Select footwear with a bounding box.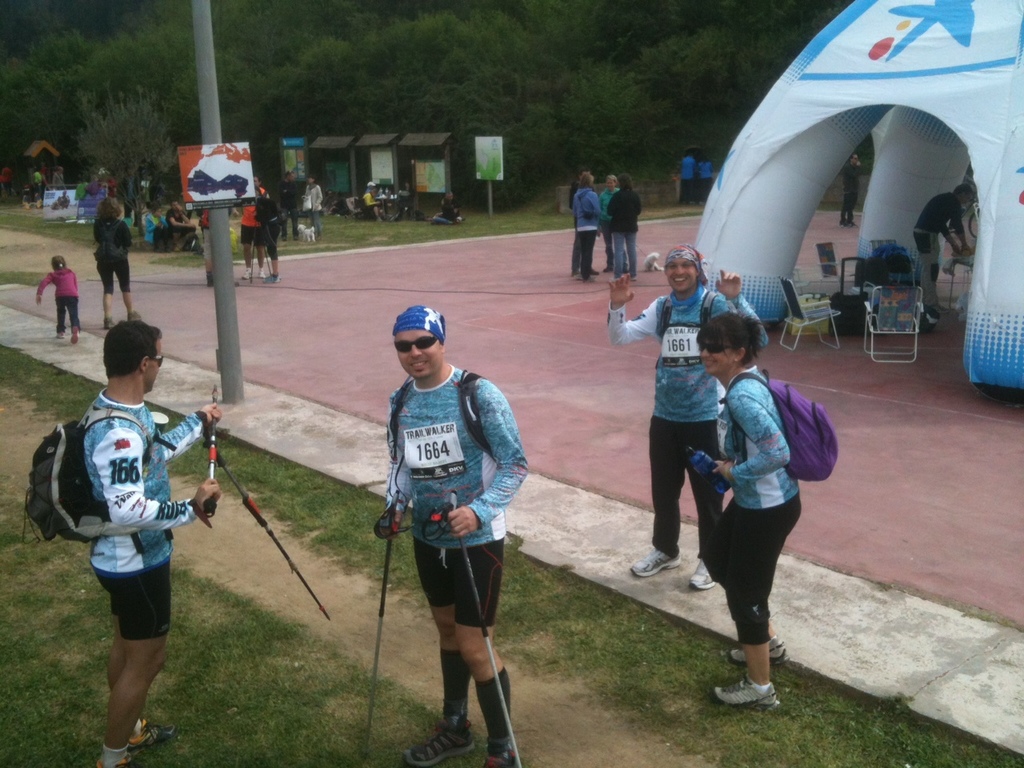
726/637/786/658.
